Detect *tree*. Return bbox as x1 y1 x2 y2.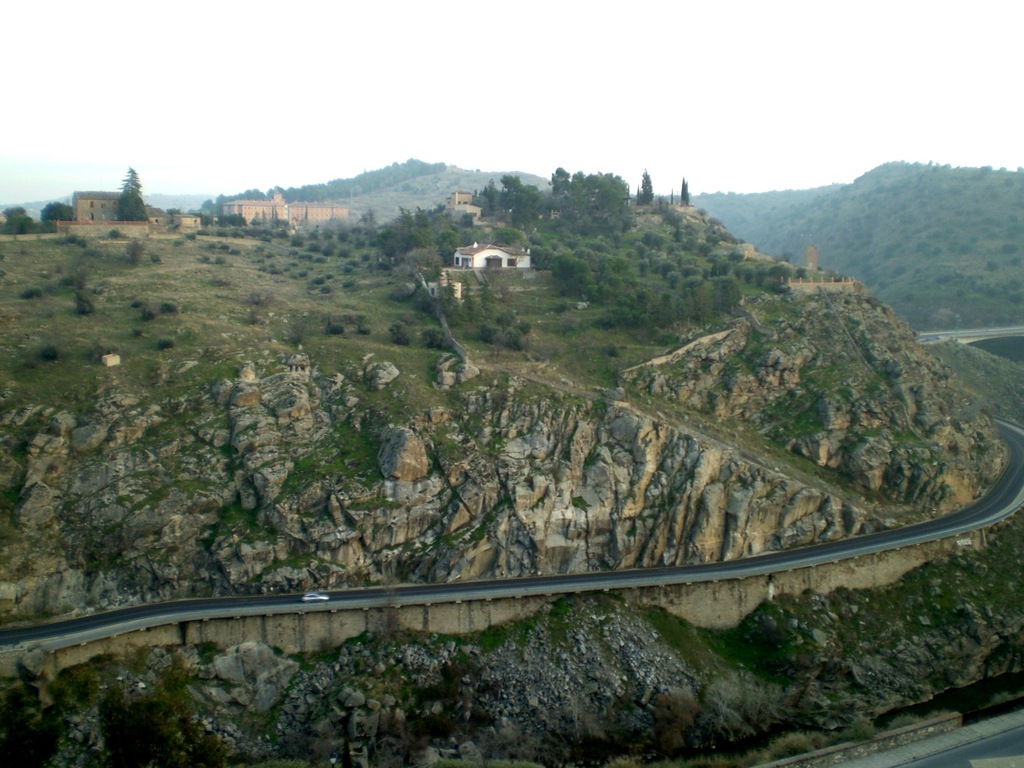
230 212 241 225.
